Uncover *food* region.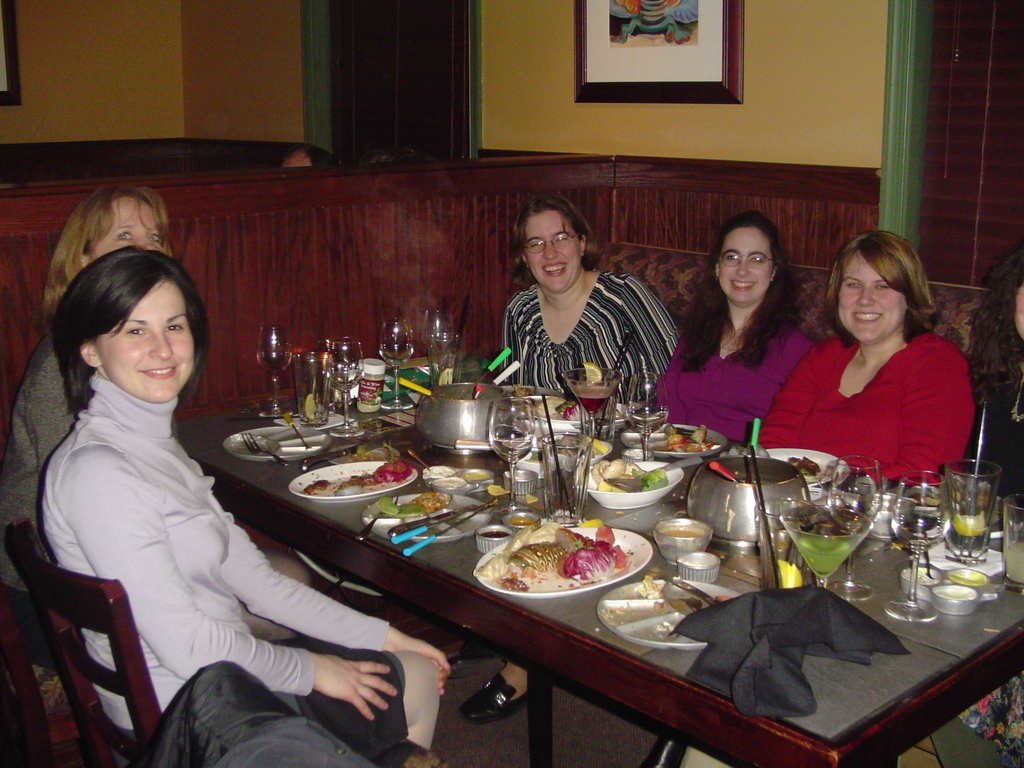
Uncovered: [655, 423, 714, 454].
